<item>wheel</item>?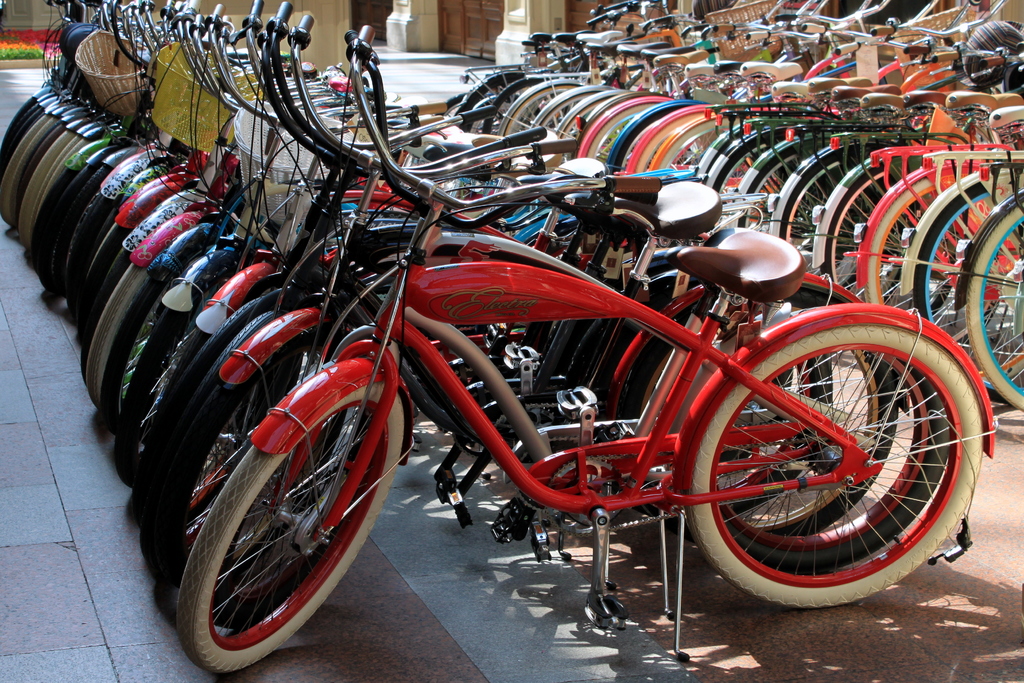
179 356 412 681
